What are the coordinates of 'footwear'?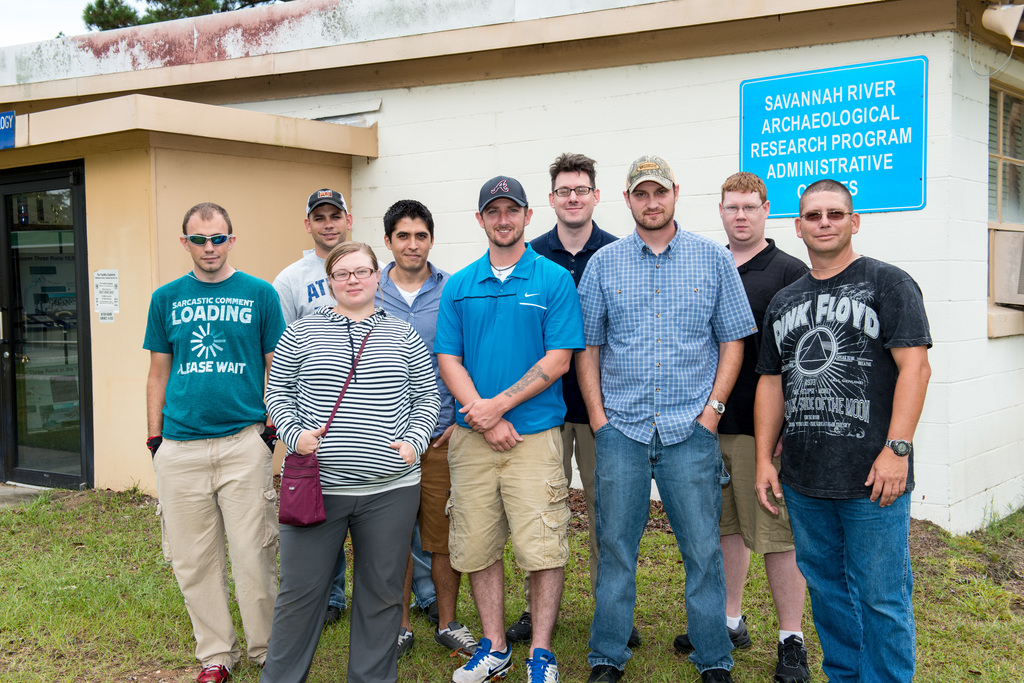
BBox(506, 609, 536, 647).
